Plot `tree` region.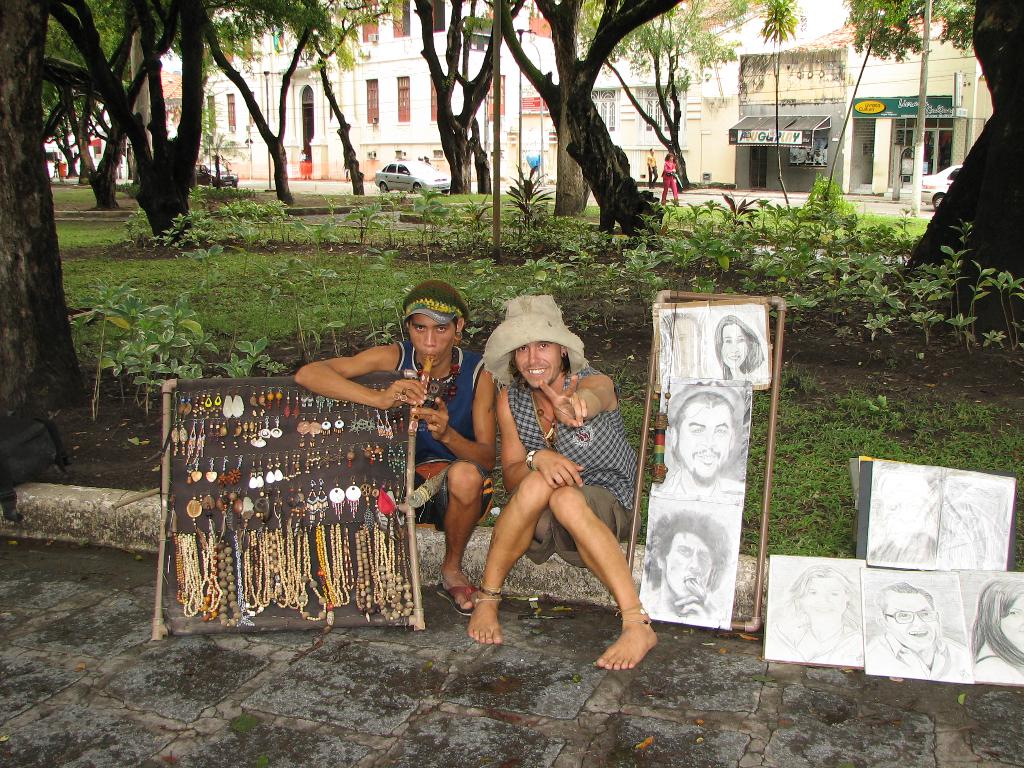
Plotted at (52, 26, 244, 230).
